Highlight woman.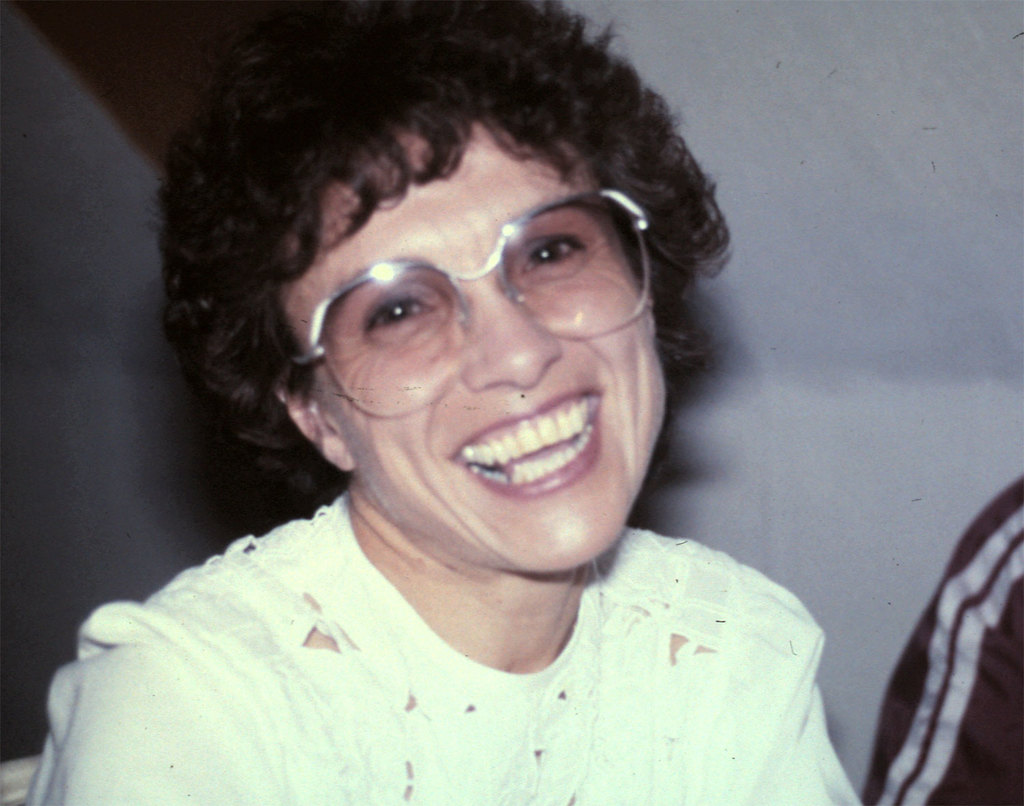
Highlighted region: [left=101, top=5, right=854, bottom=794].
